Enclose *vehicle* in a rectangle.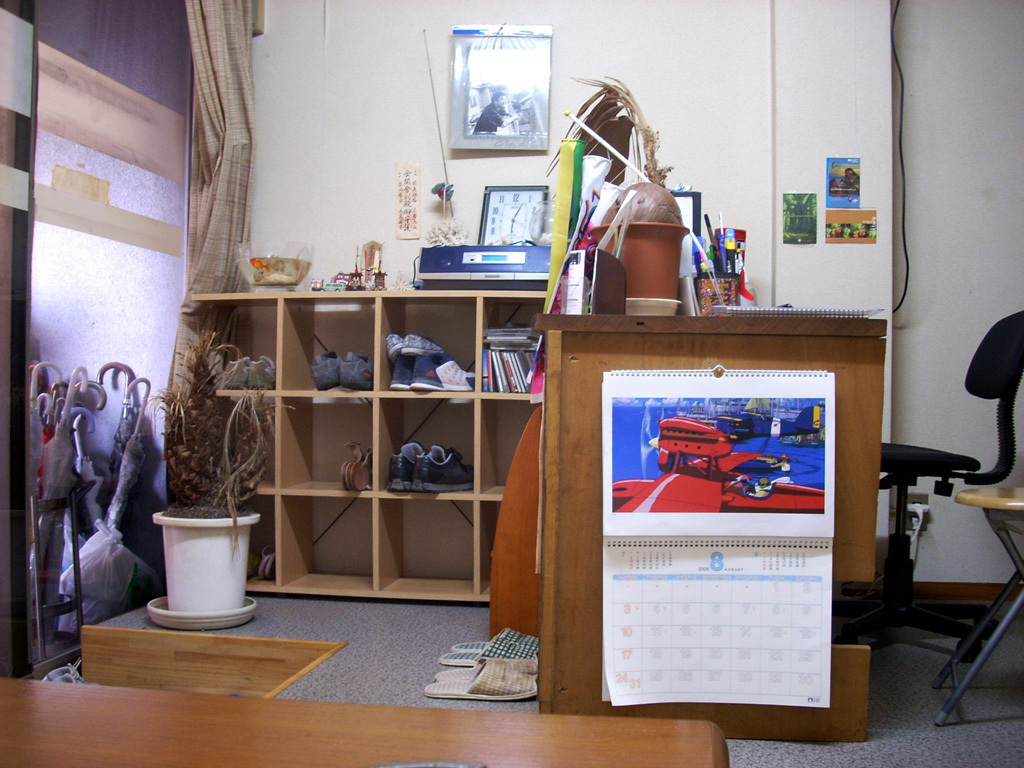
615/414/829/511.
